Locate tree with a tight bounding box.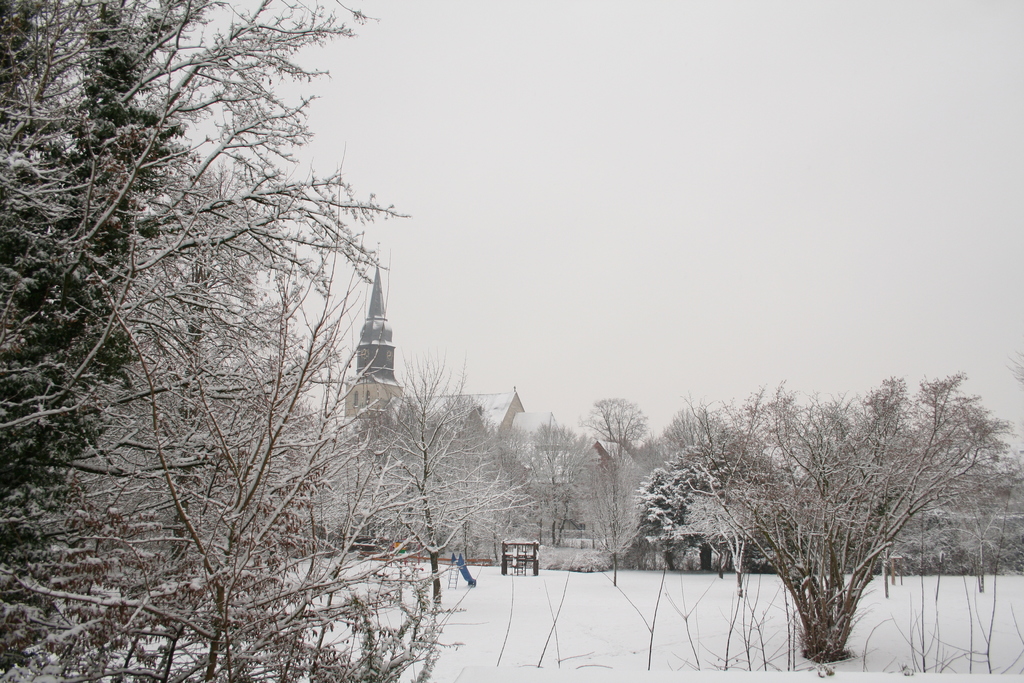
(x1=588, y1=391, x2=648, y2=581).
